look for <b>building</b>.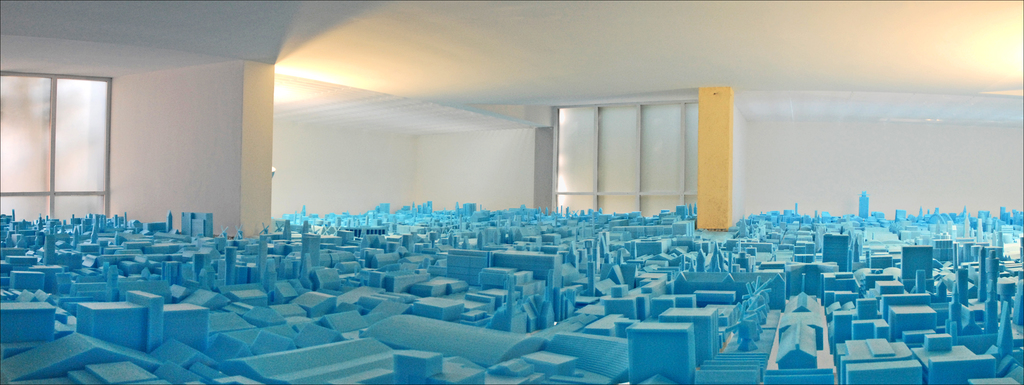
Found: (0,0,1023,384).
